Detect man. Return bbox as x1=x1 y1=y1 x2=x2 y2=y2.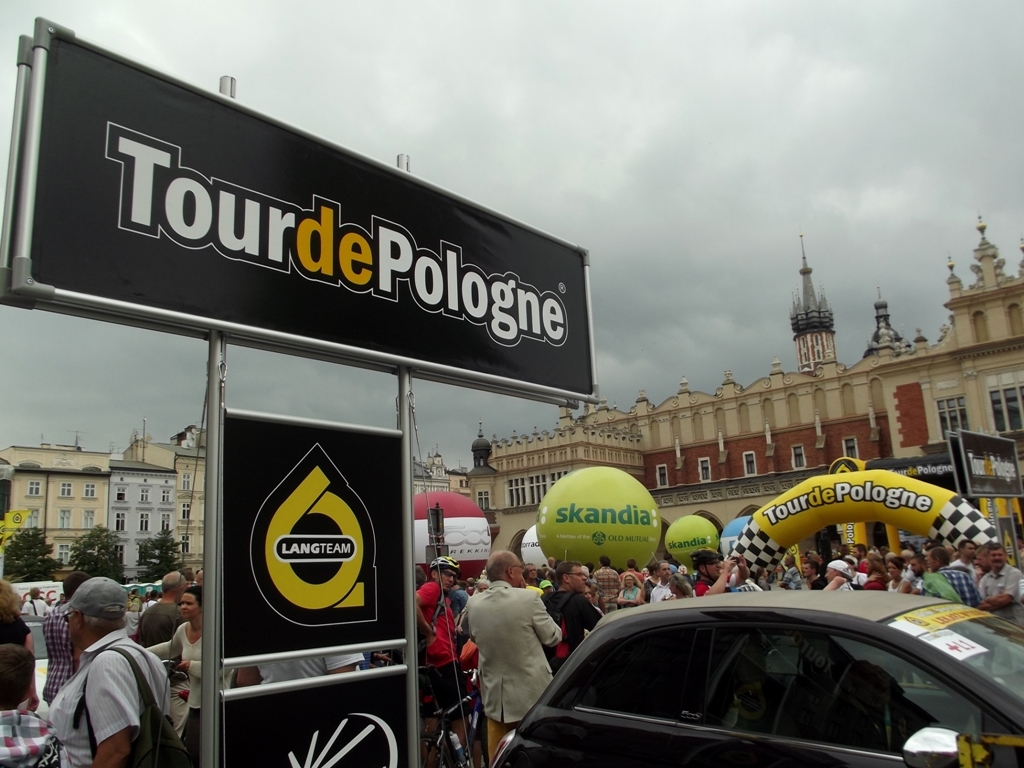
x1=979 y1=540 x2=1023 y2=626.
